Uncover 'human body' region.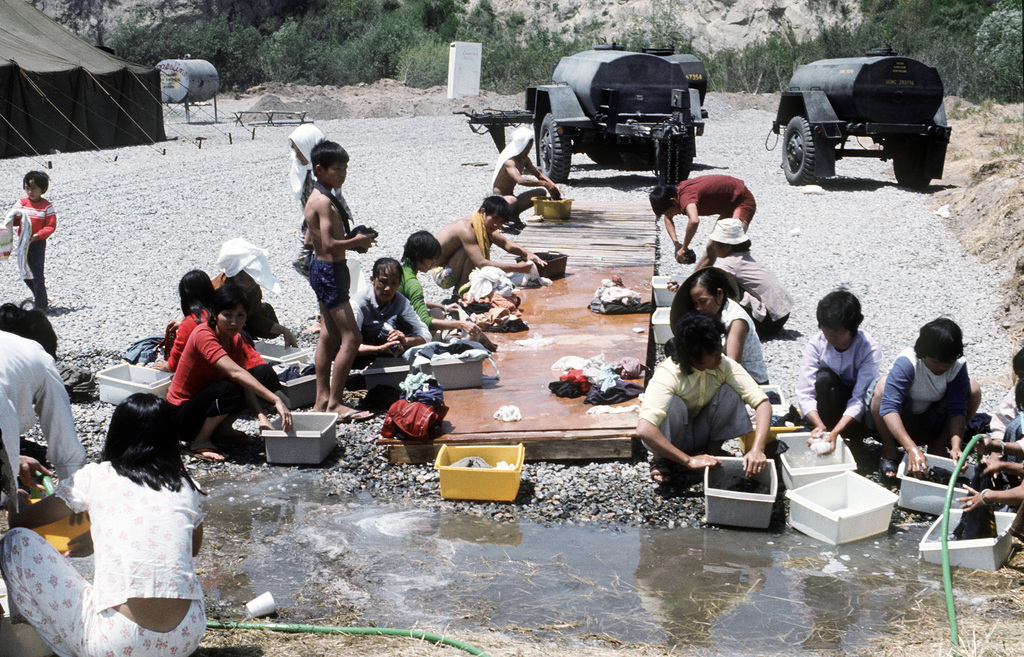
Uncovered: left=6, top=196, right=54, bottom=315.
